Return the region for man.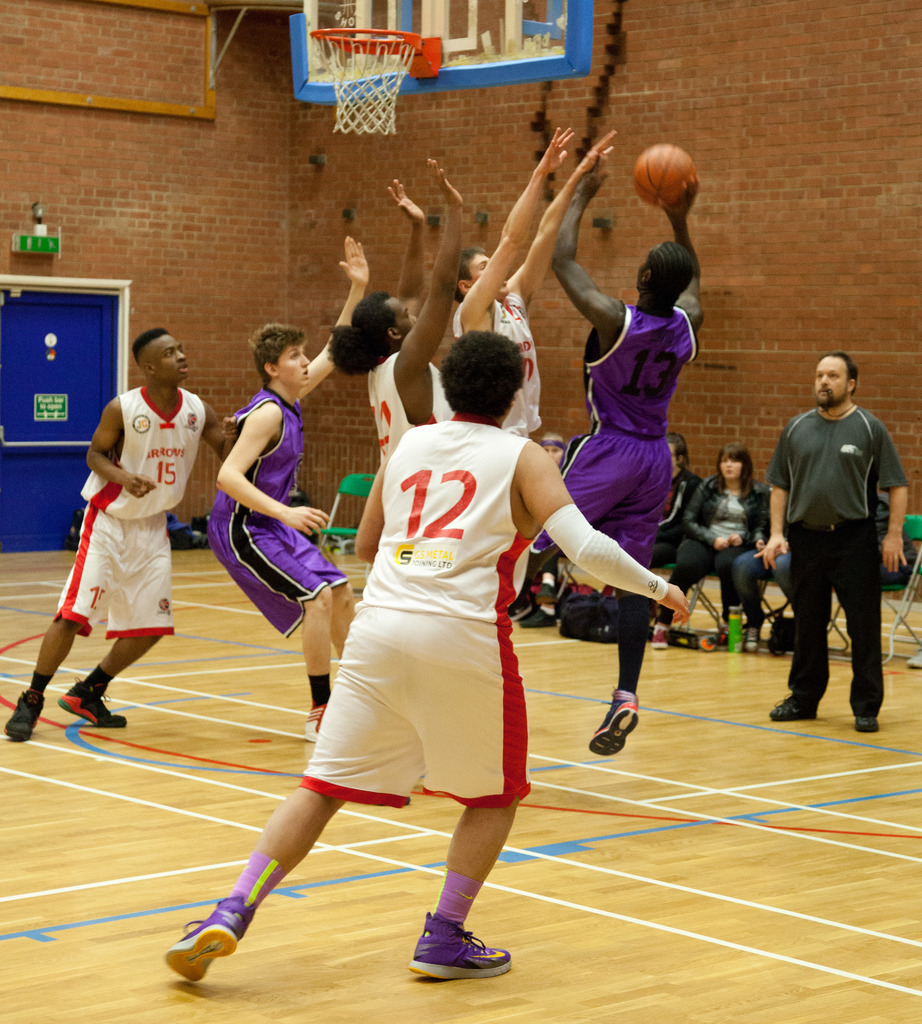
[328,157,464,470].
